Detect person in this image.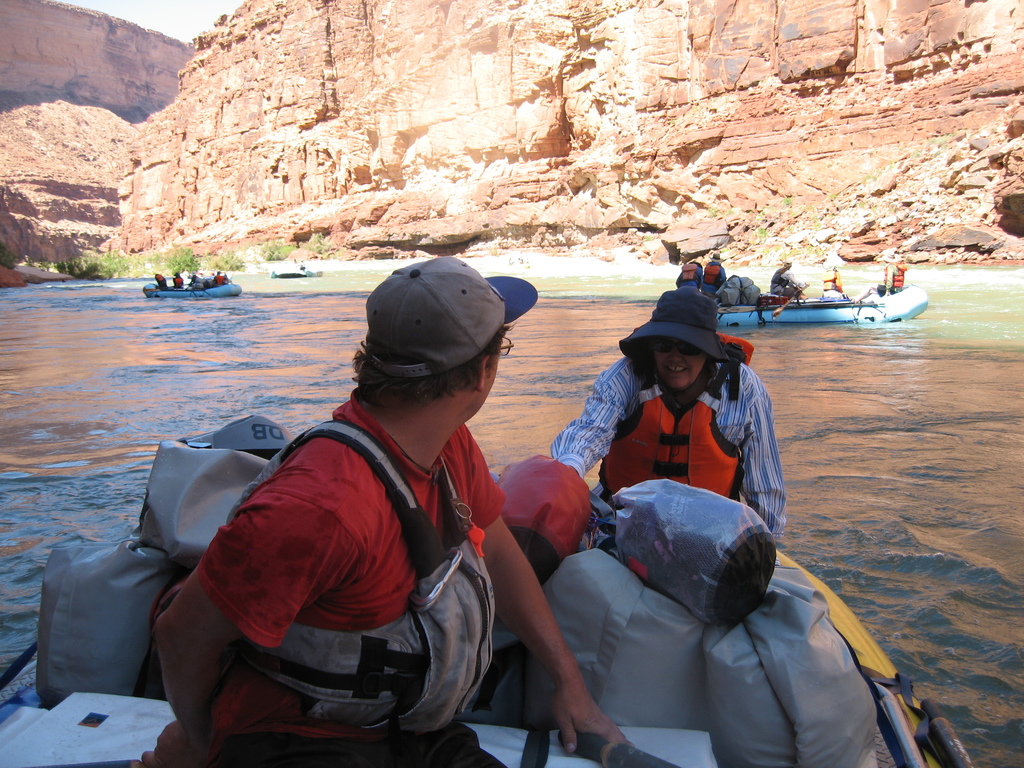
Detection: detection(879, 257, 912, 291).
